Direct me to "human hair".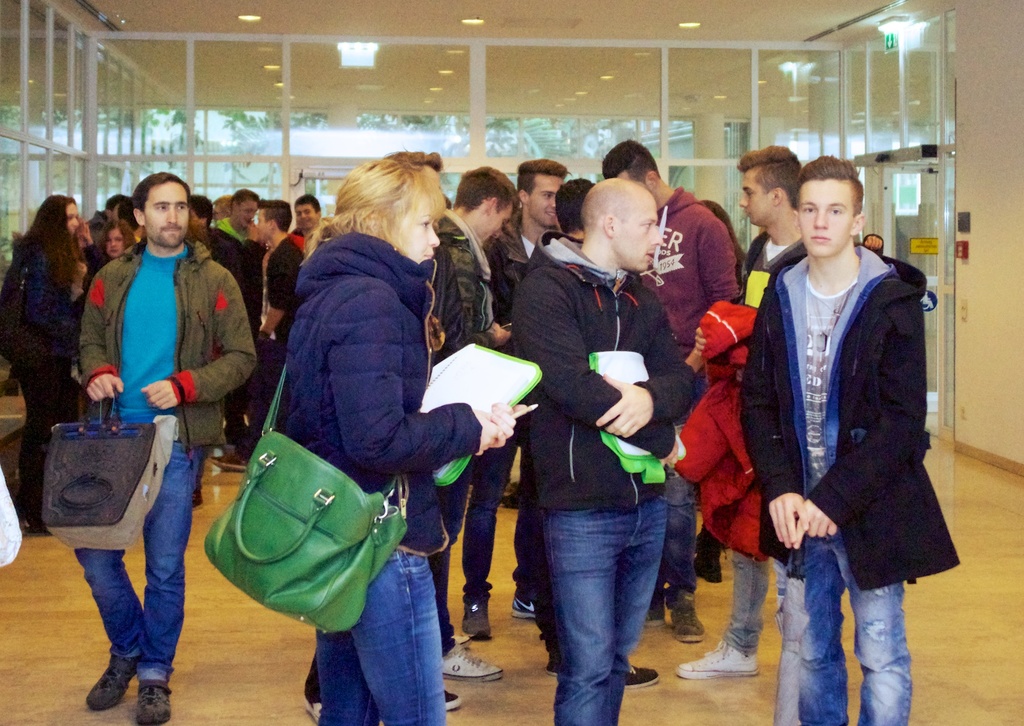
Direction: [788, 155, 866, 216].
